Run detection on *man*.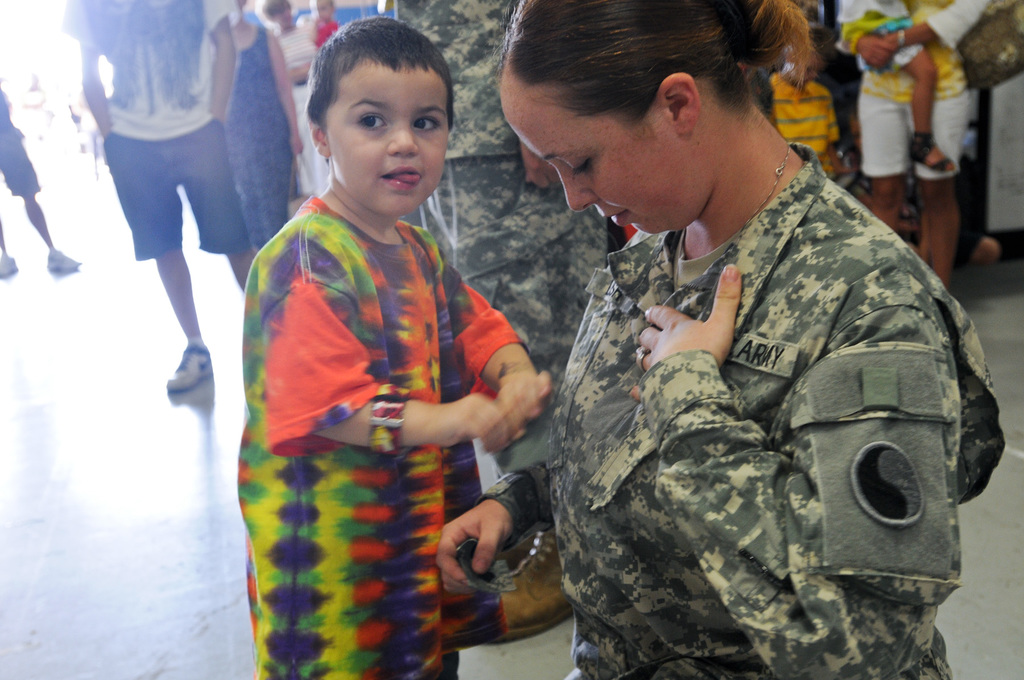
Result: <box>76,0,286,404</box>.
